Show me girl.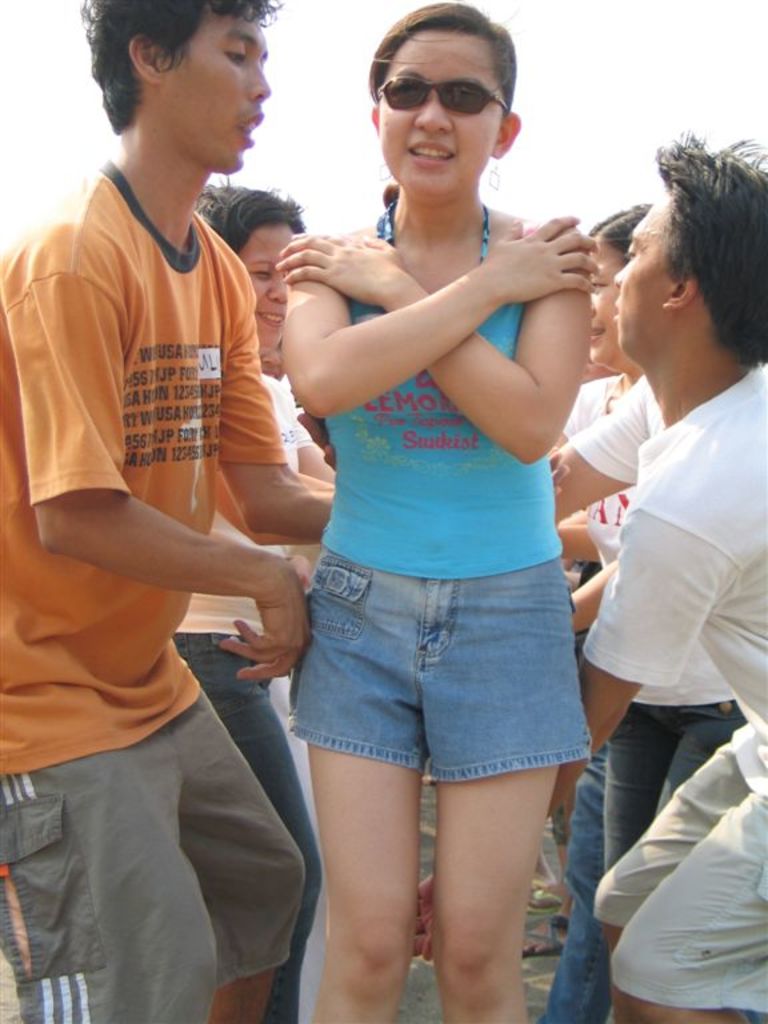
girl is here: select_region(269, 5, 616, 1023).
